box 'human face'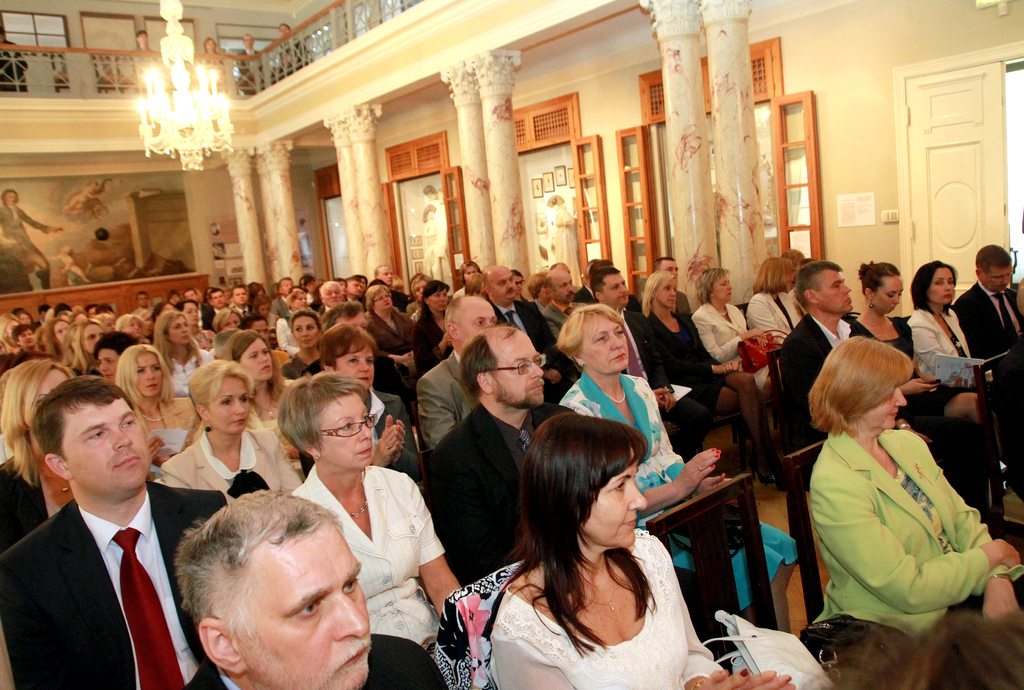
select_region(551, 273, 576, 300)
